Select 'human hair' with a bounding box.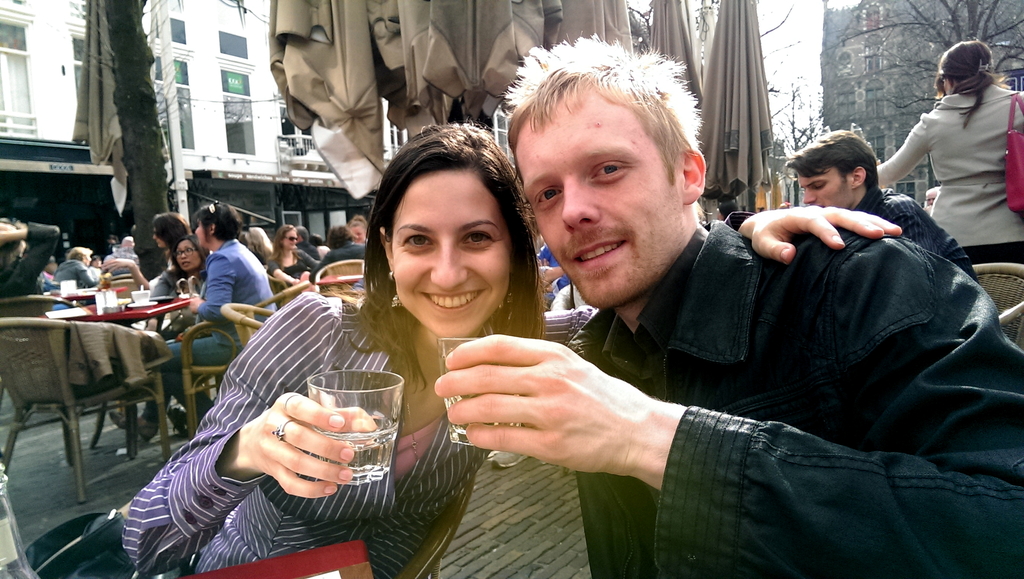
crop(937, 40, 1011, 130).
